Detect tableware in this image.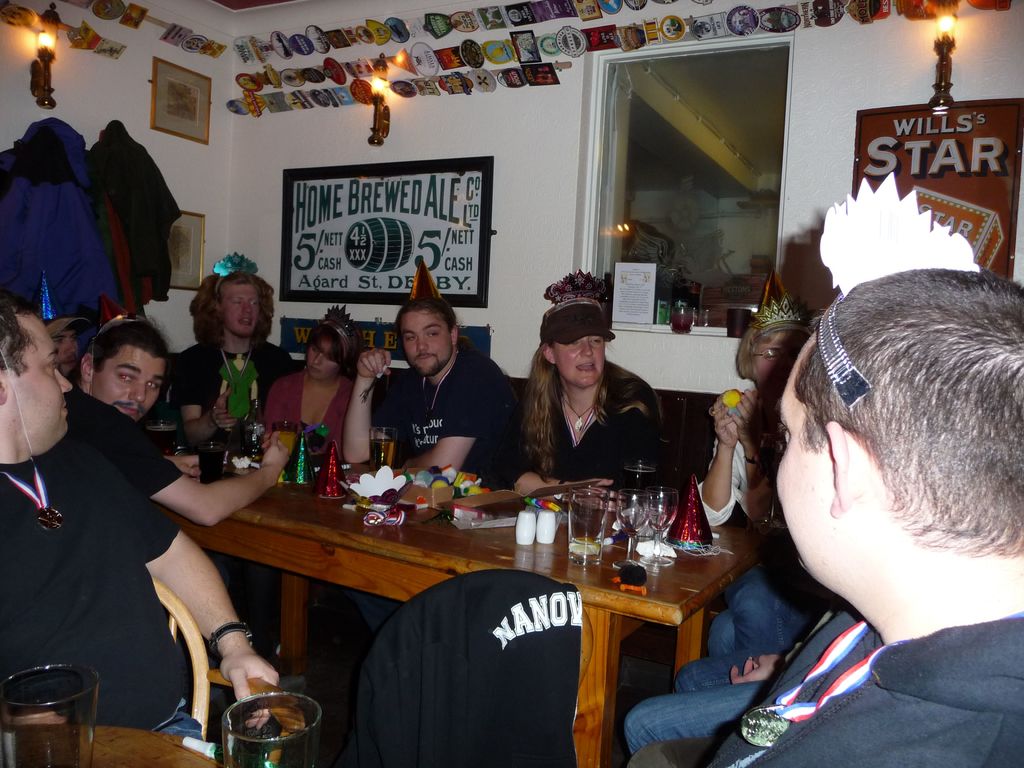
Detection: pyautogui.locateOnScreen(620, 458, 658, 495).
